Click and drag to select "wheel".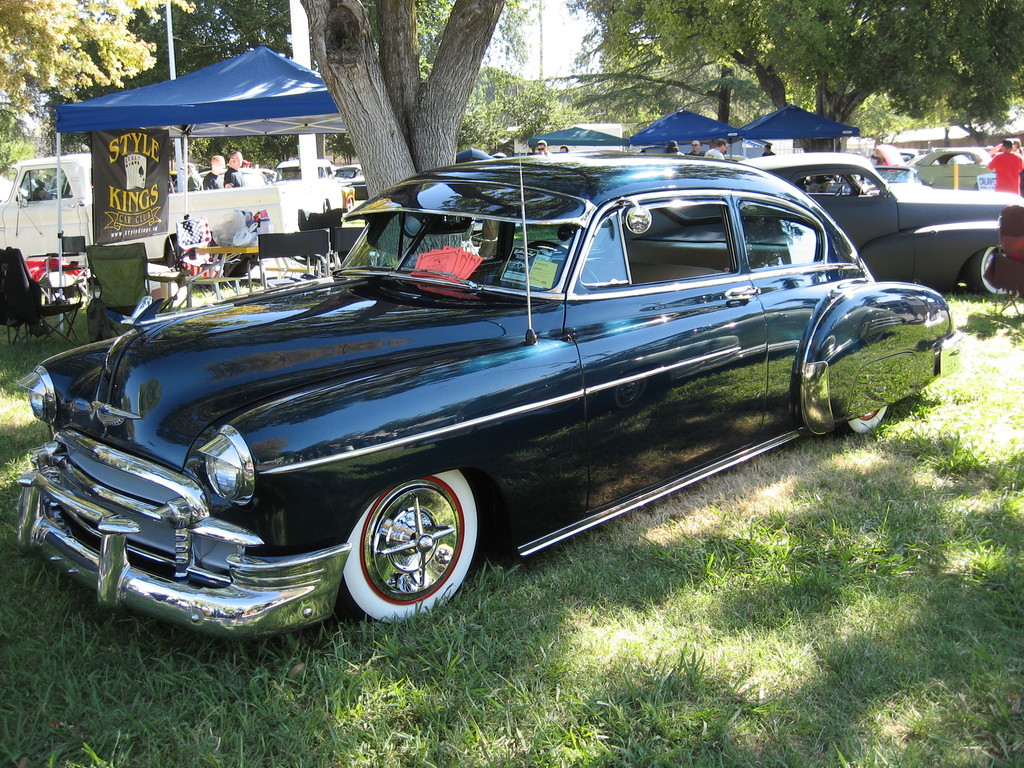
Selection: [969, 245, 1016, 294].
